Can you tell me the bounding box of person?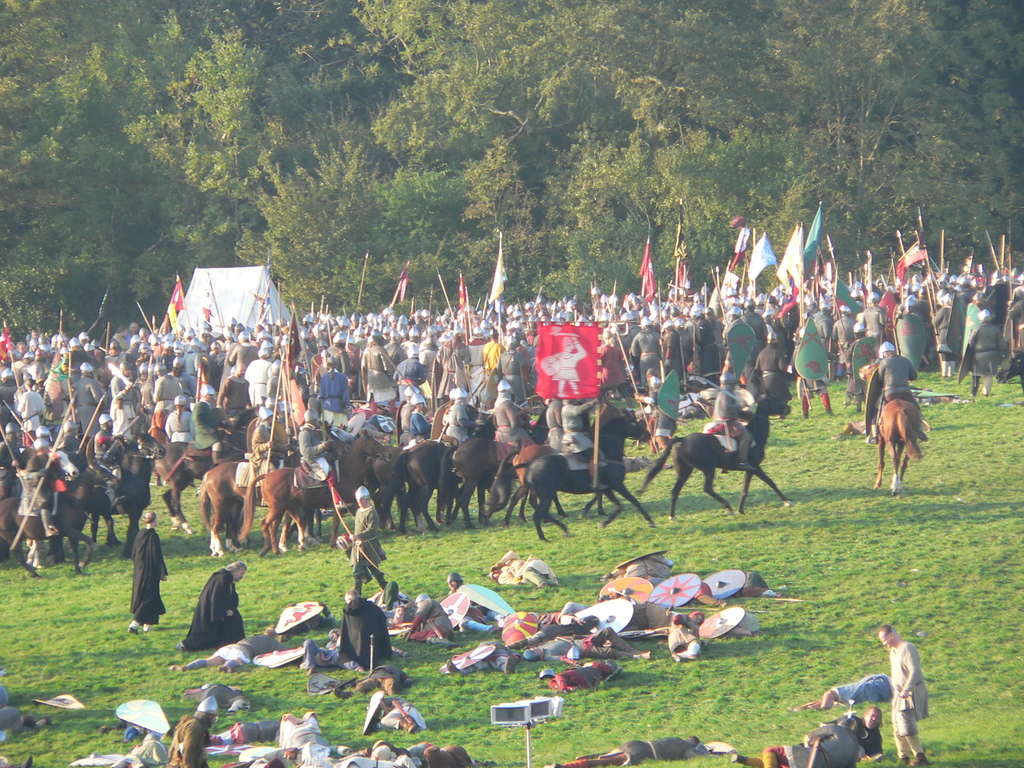
876,623,931,767.
